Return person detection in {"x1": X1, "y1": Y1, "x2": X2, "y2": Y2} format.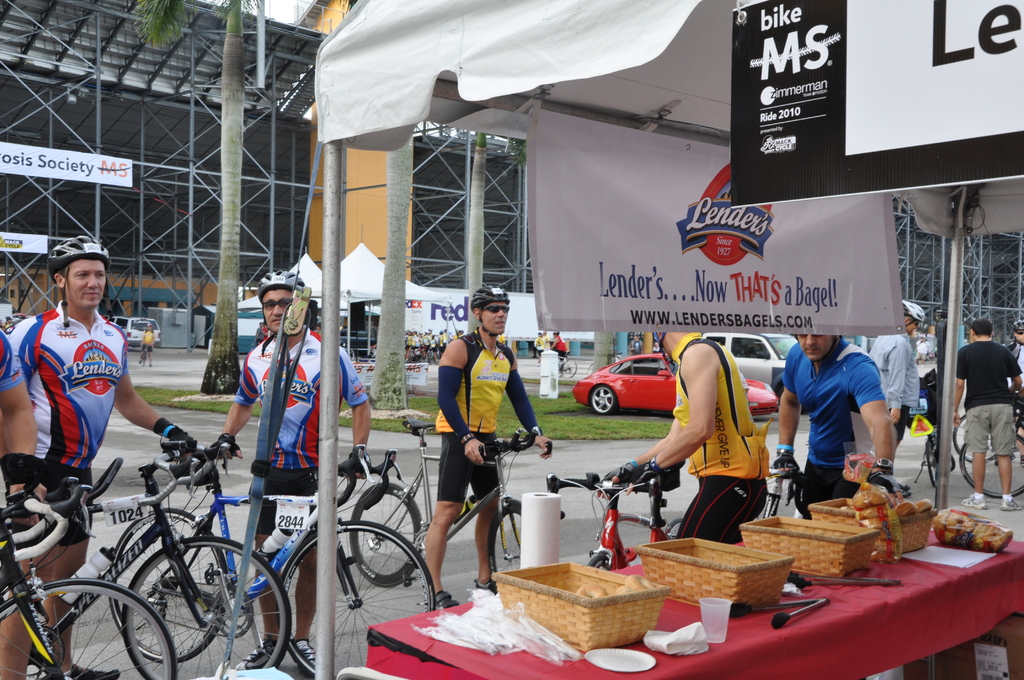
{"x1": 0, "y1": 335, "x2": 42, "y2": 679}.
